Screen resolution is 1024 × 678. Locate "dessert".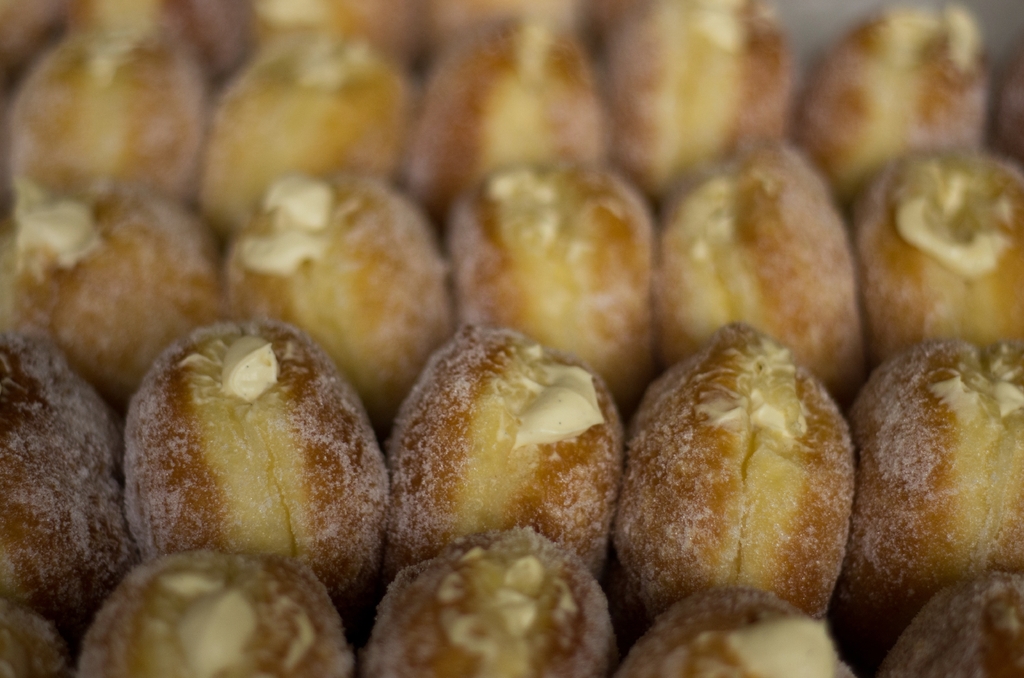
BBox(355, 308, 637, 577).
